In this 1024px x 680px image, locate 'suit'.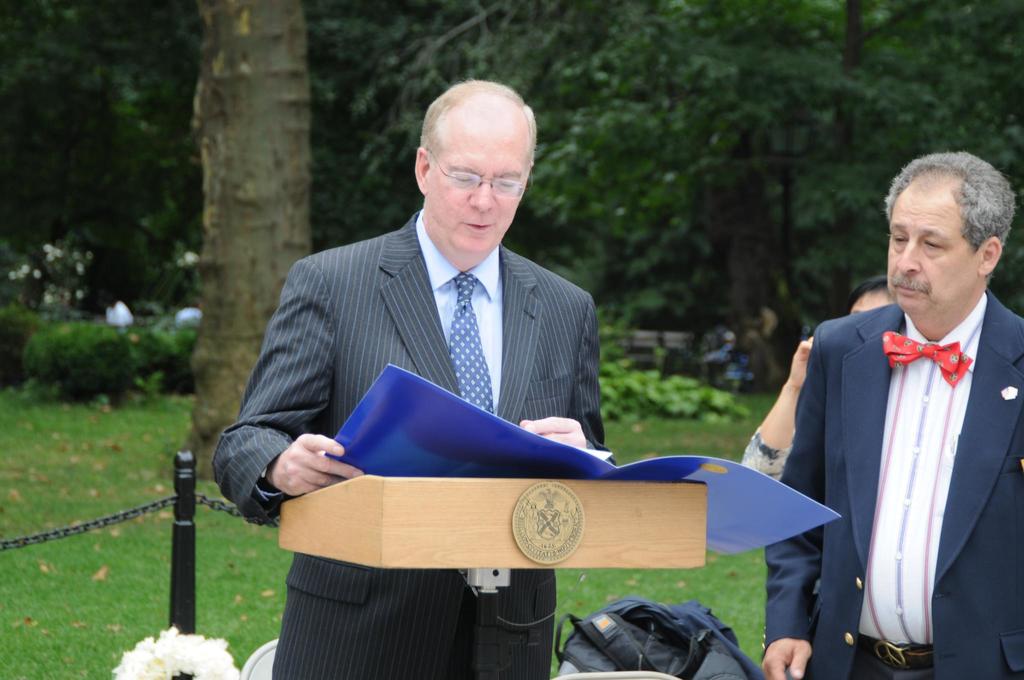
Bounding box: box(796, 222, 1015, 663).
